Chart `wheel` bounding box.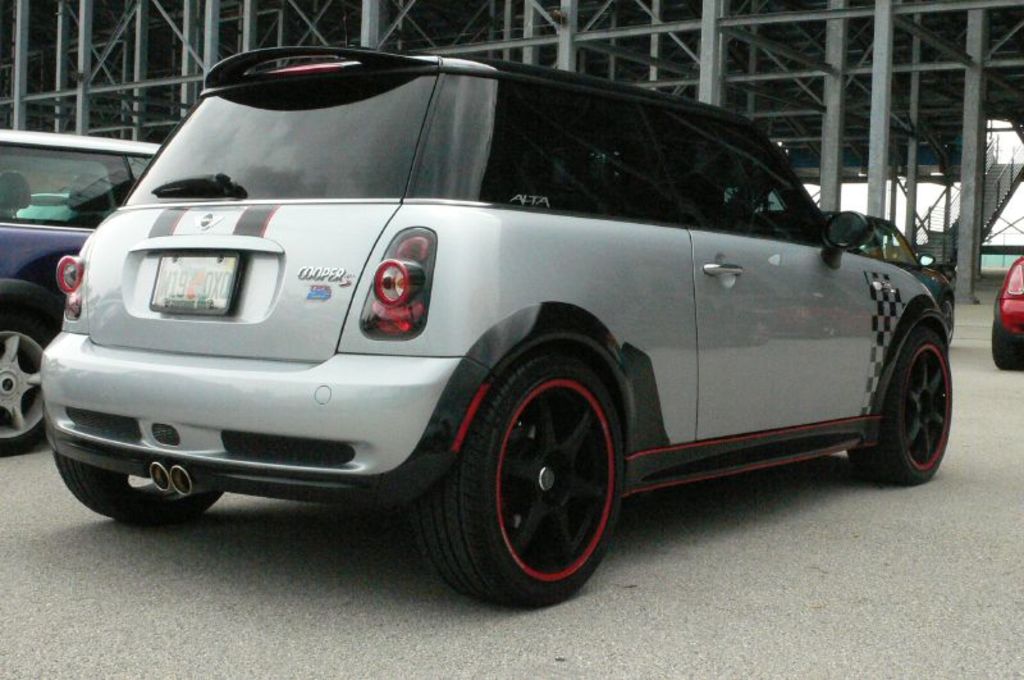
Charted: region(410, 350, 622, 608).
